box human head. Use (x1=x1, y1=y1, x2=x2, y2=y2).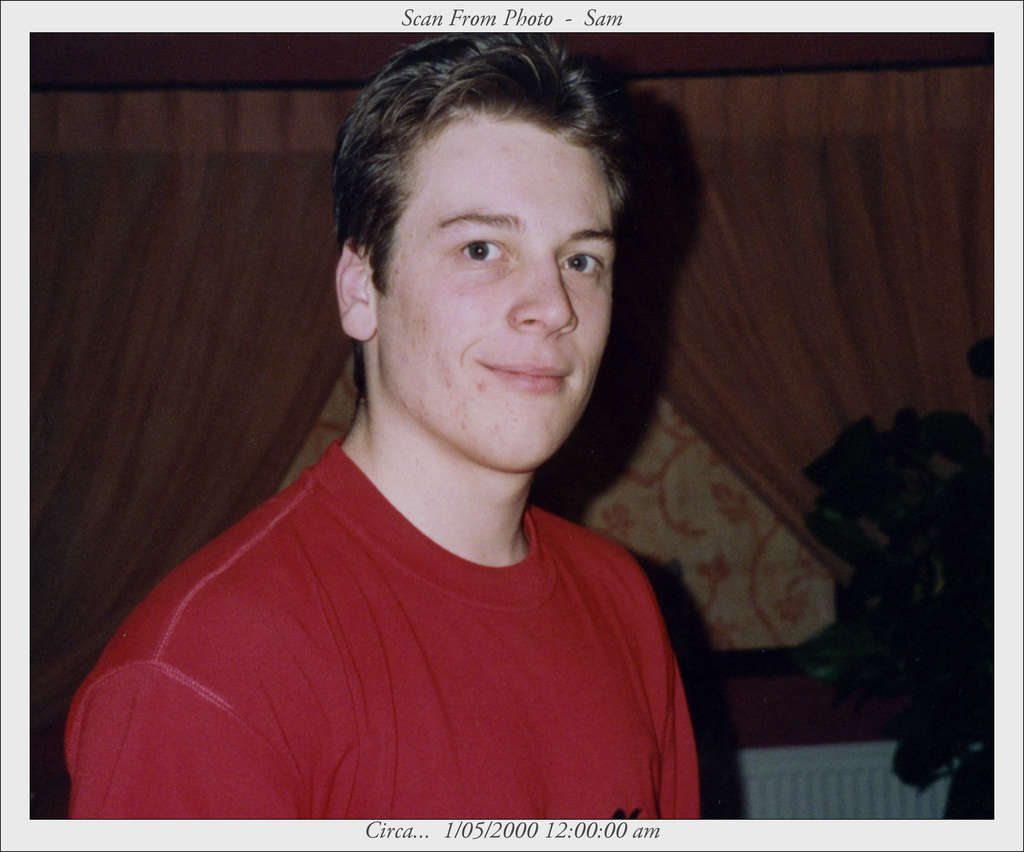
(x1=309, y1=51, x2=653, y2=487).
